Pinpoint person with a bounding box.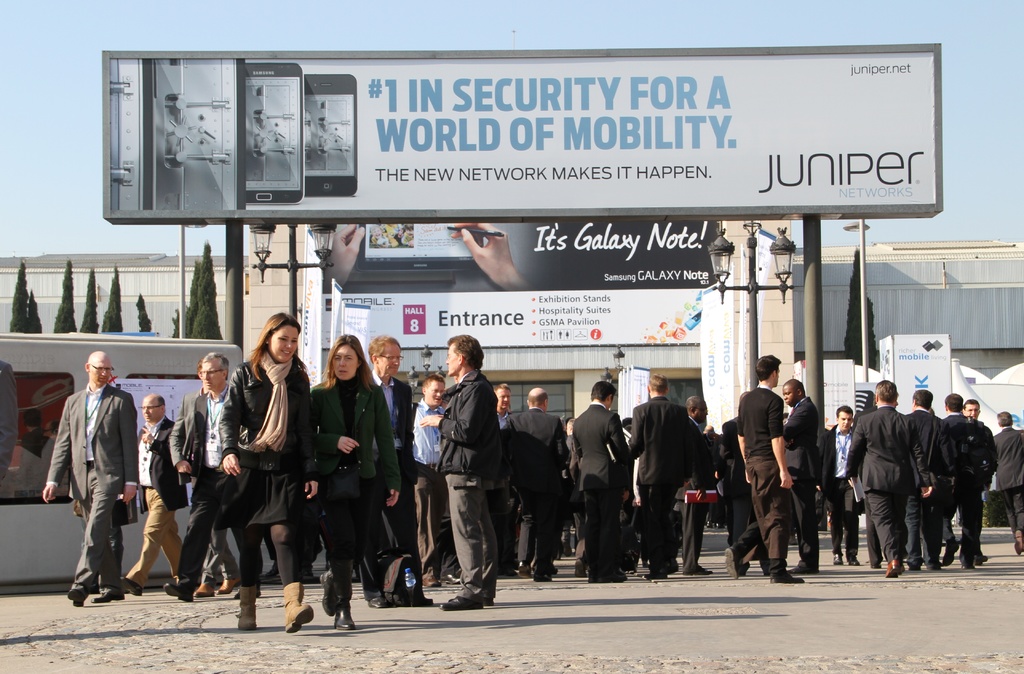
{"x1": 421, "y1": 330, "x2": 507, "y2": 610}.
